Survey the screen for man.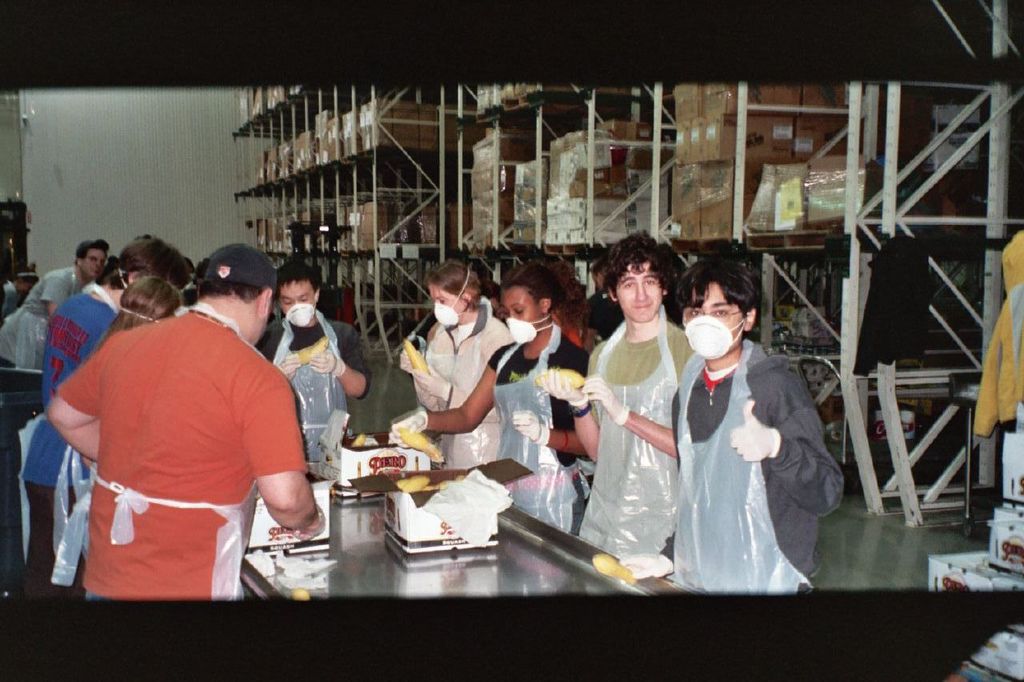
Survey found: detection(674, 253, 839, 594).
